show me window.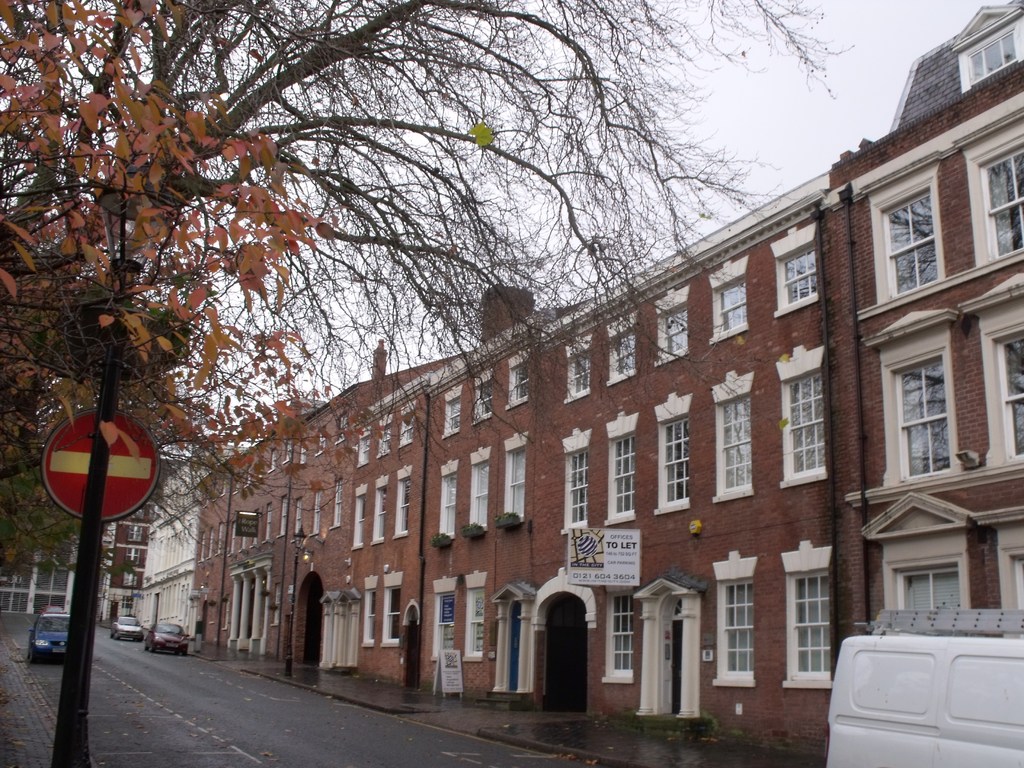
window is here: <region>947, 110, 1023, 274</region>.
